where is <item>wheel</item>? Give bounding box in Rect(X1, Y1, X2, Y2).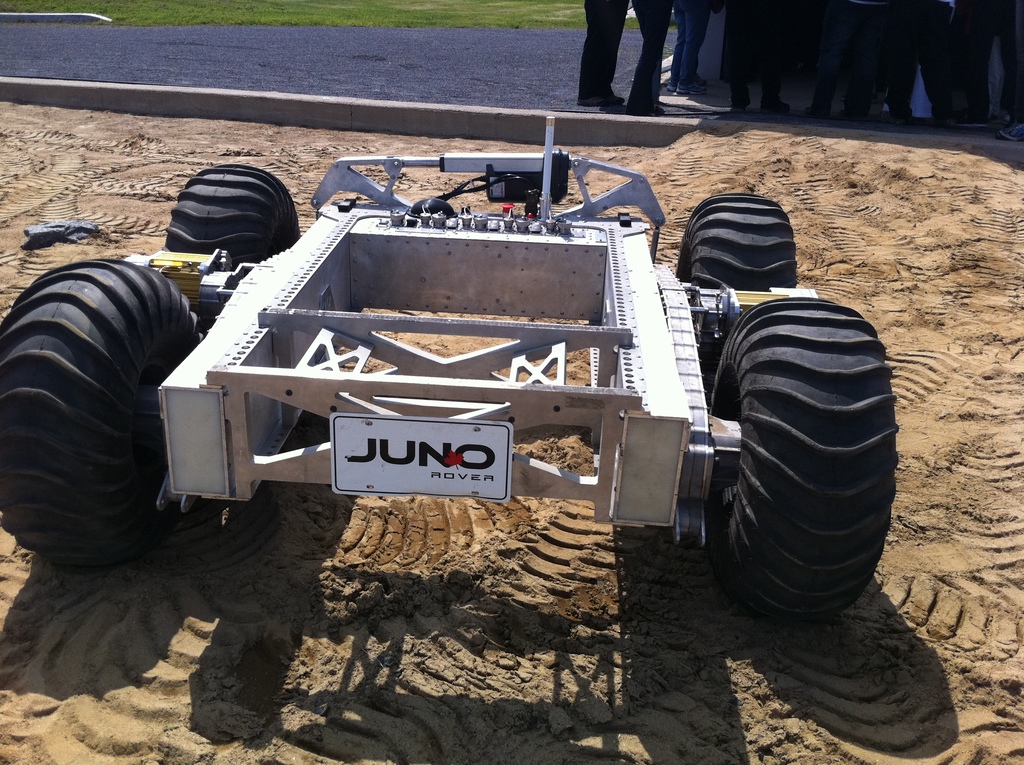
Rect(681, 192, 793, 340).
